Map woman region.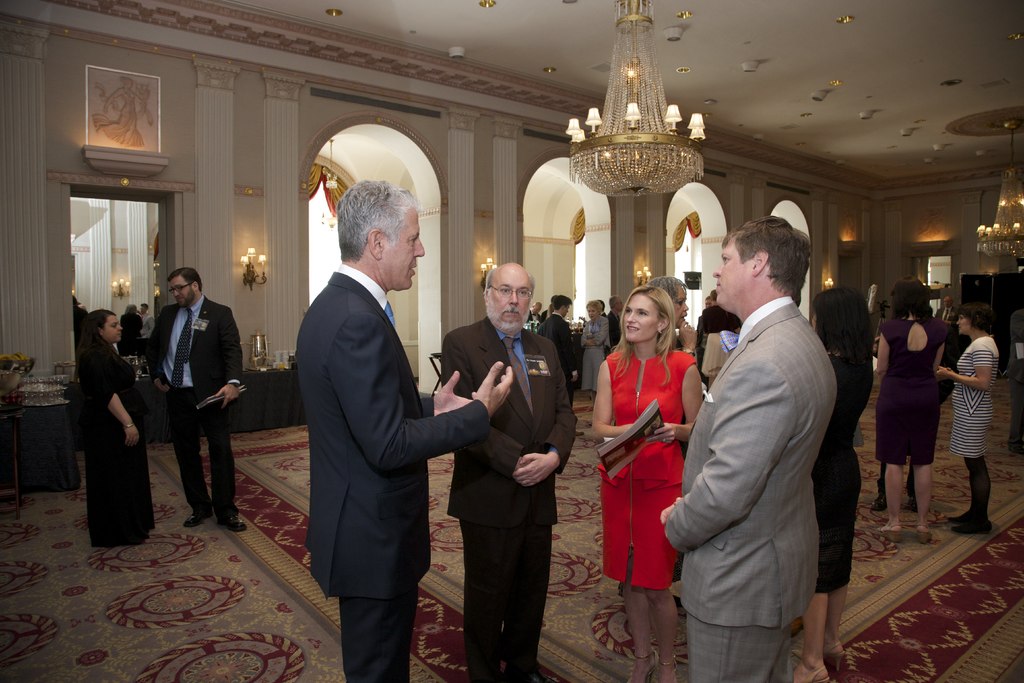
Mapped to rect(621, 278, 698, 595).
